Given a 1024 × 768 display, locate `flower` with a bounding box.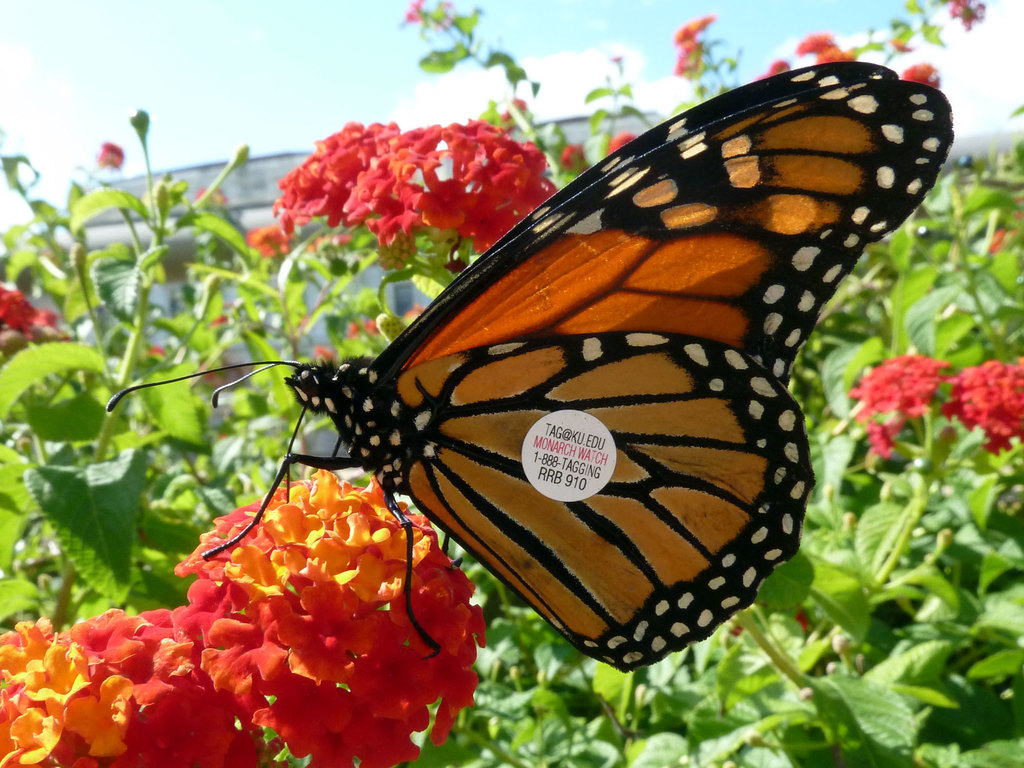
Located: <region>1, 286, 57, 339</region>.
